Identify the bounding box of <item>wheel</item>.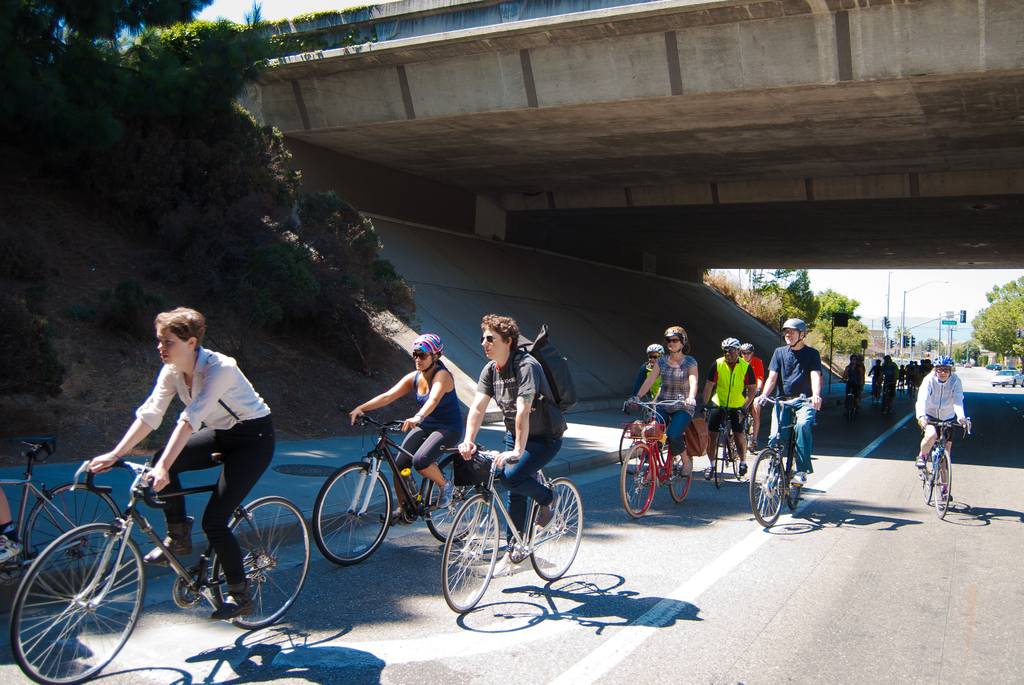
(730,432,748,480).
